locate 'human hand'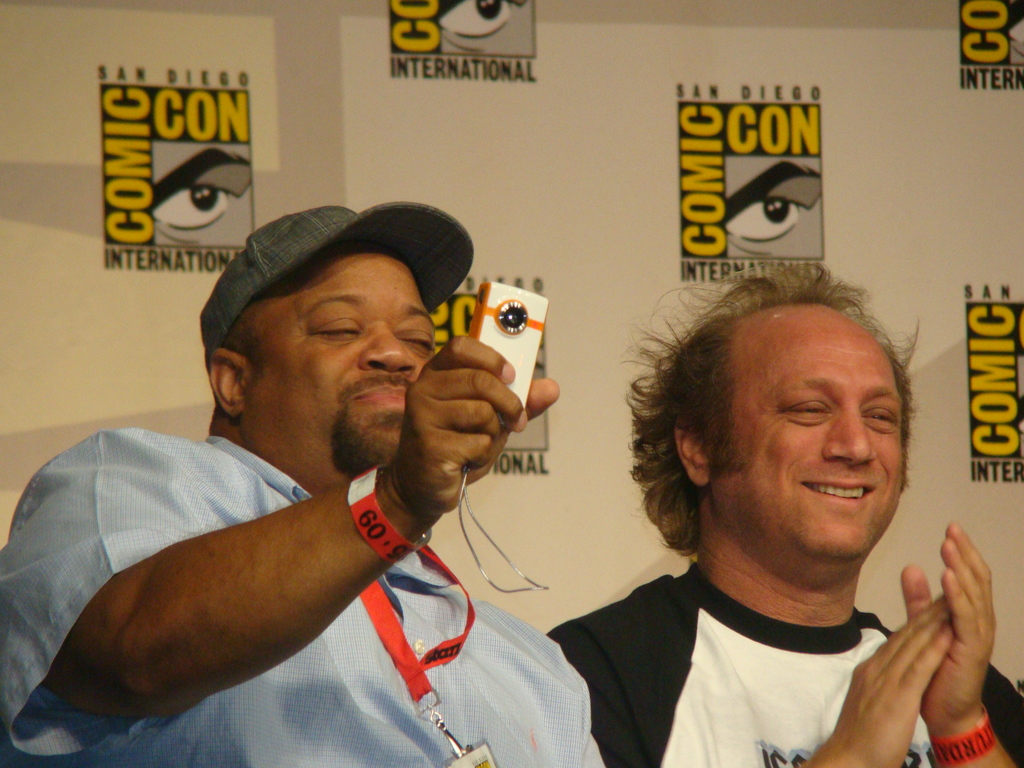
left=380, top=342, right=536, bottom=511
